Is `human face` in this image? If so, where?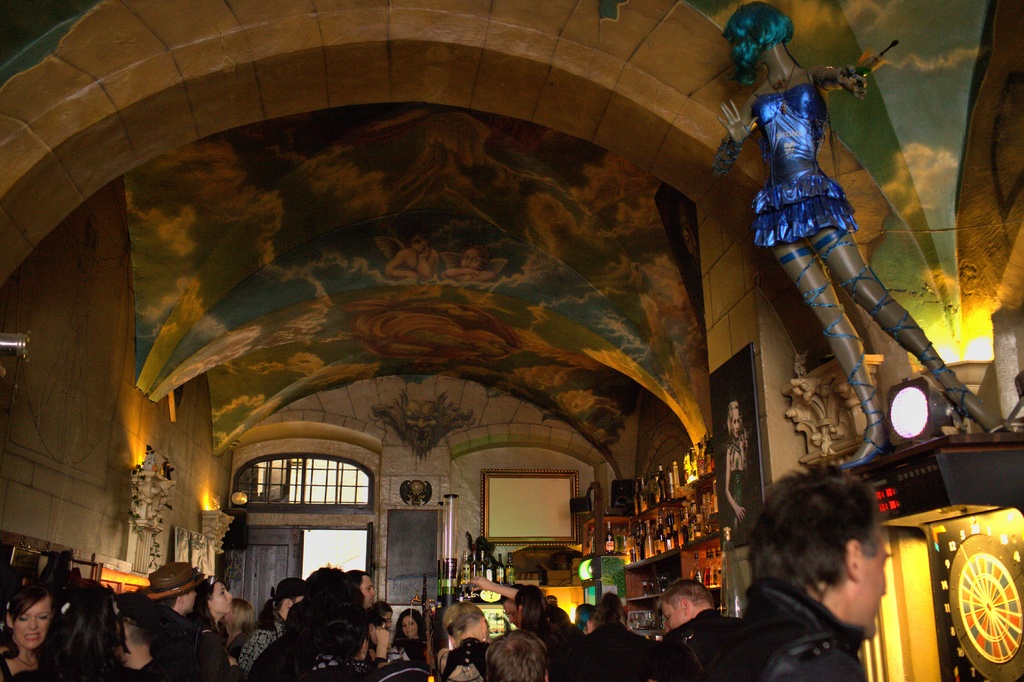
Yes, at select_region(214, 584, 232, 615).
